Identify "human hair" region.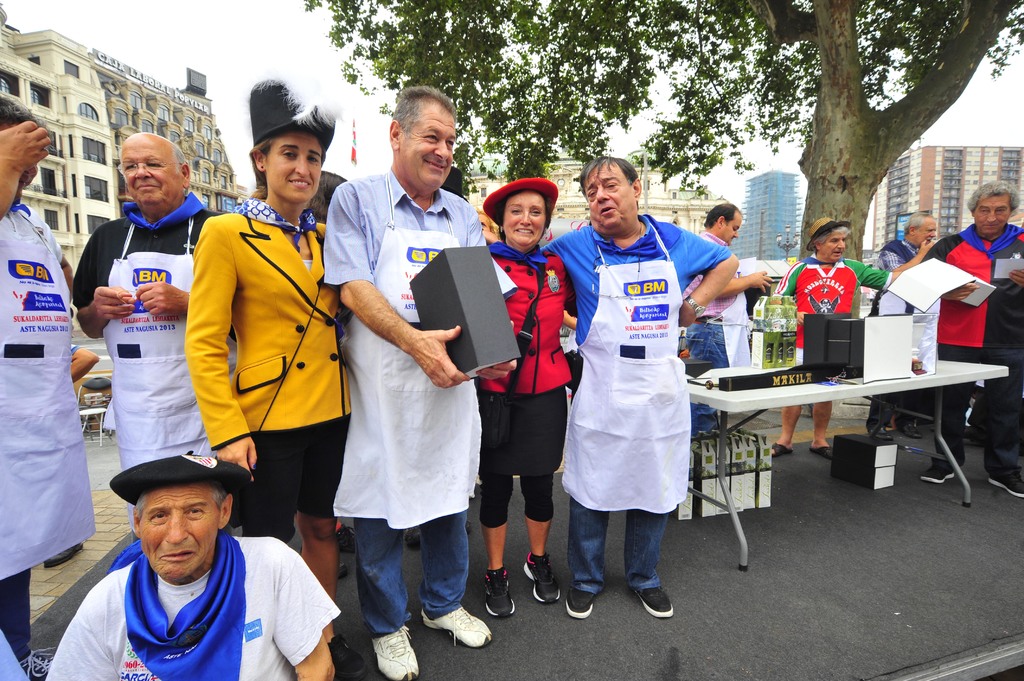
Region: Rect(580, 156, 639, 211).
